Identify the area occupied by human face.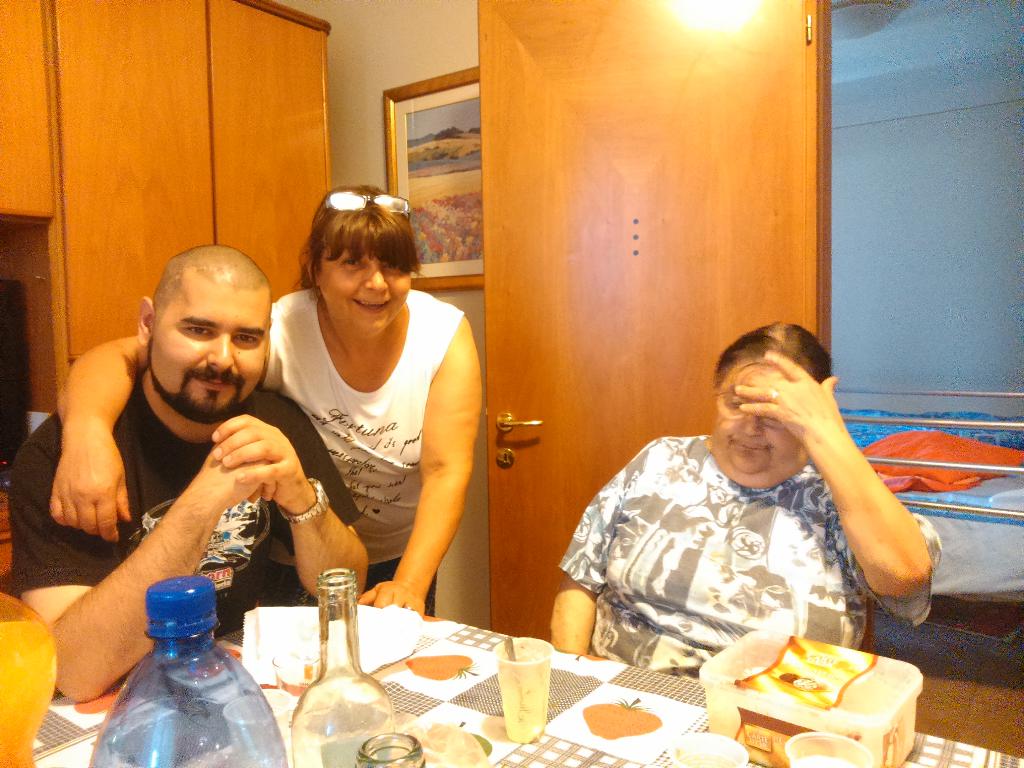
Area: bbox(713, 359, 808, 487).
